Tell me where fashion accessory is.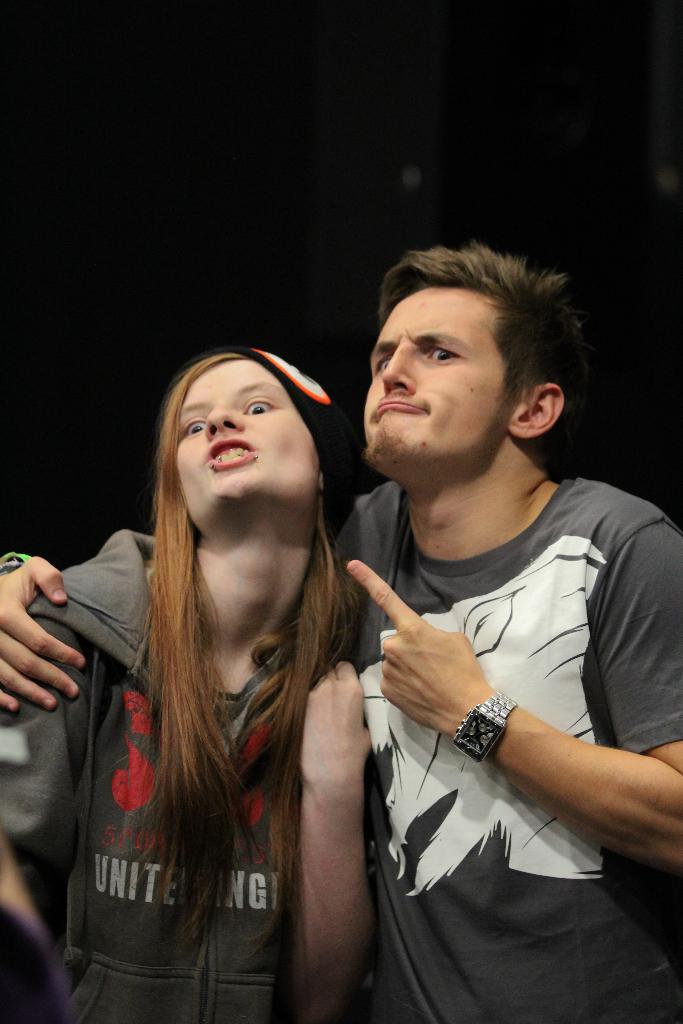
fashion accessory is at region(453, 691, 518, 764).
